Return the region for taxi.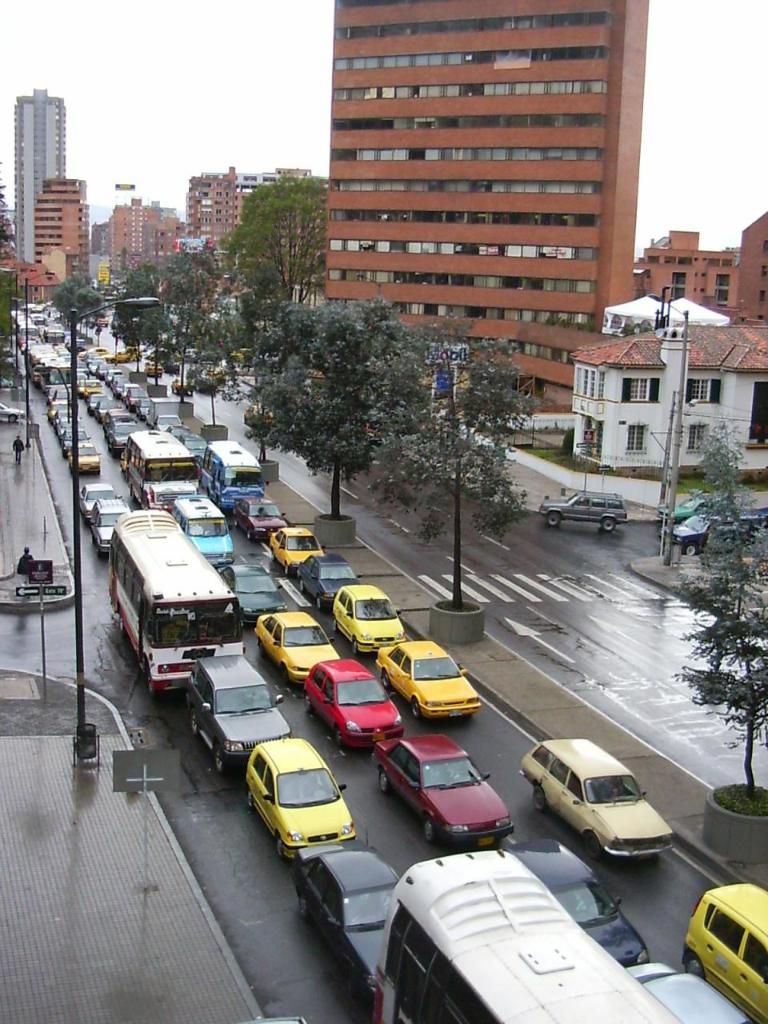
left=110, top=346, right=143, bottom=363.
